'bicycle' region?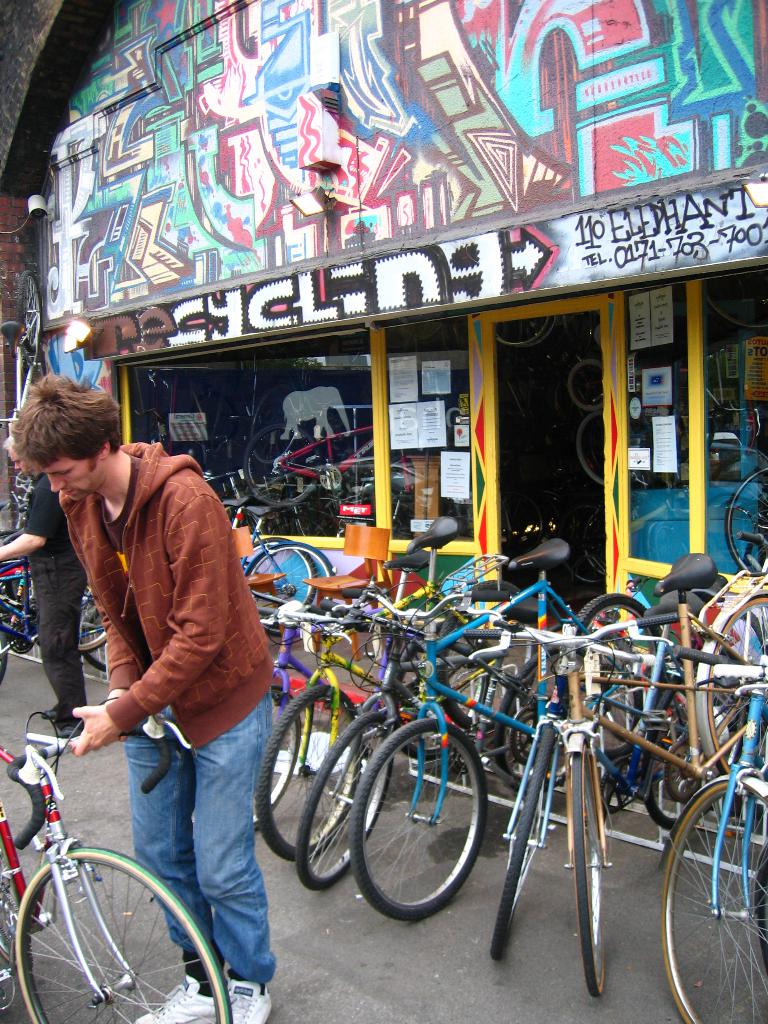
[left=249, top=517, right=497, bottom=839]
